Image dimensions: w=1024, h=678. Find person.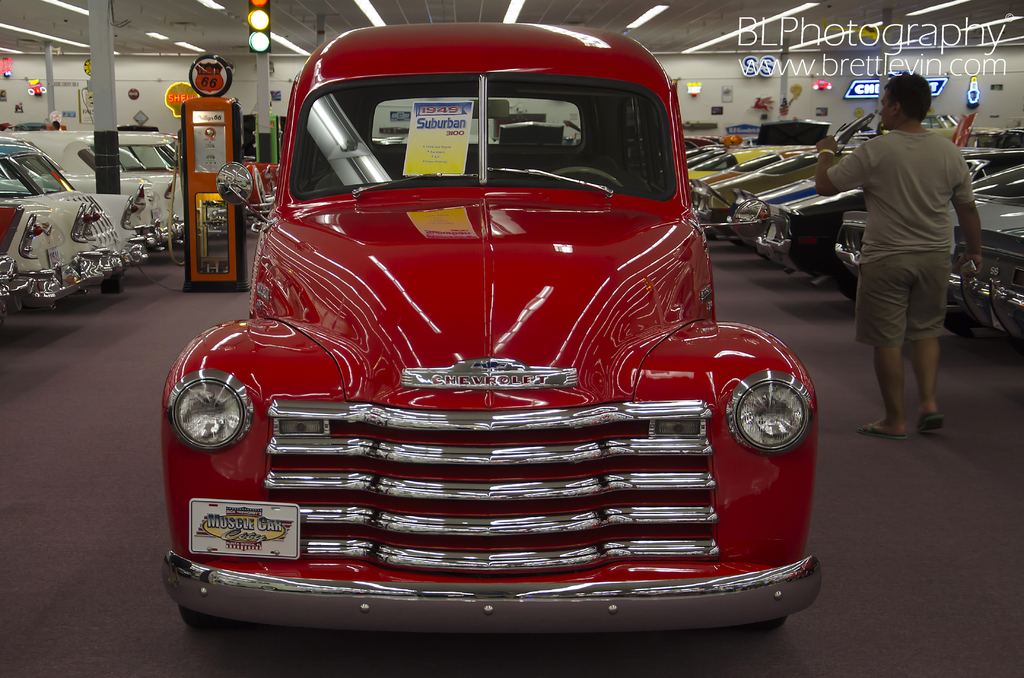
(40,123,49,133).
